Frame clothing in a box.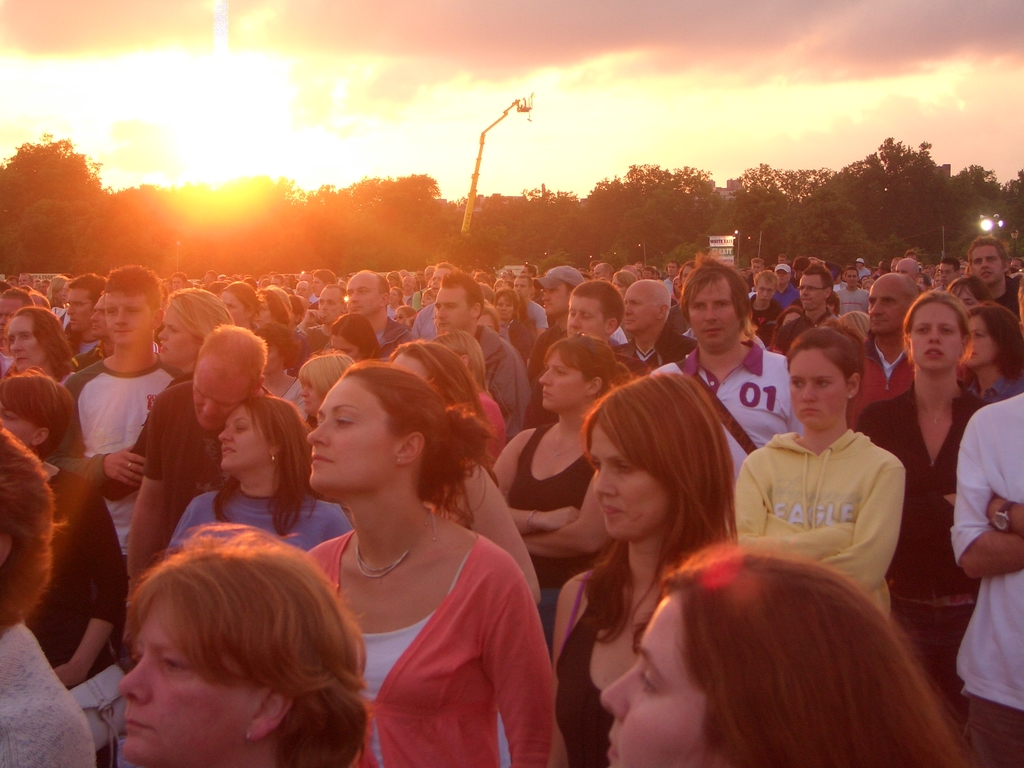
box(773, 289, 796, 308).
